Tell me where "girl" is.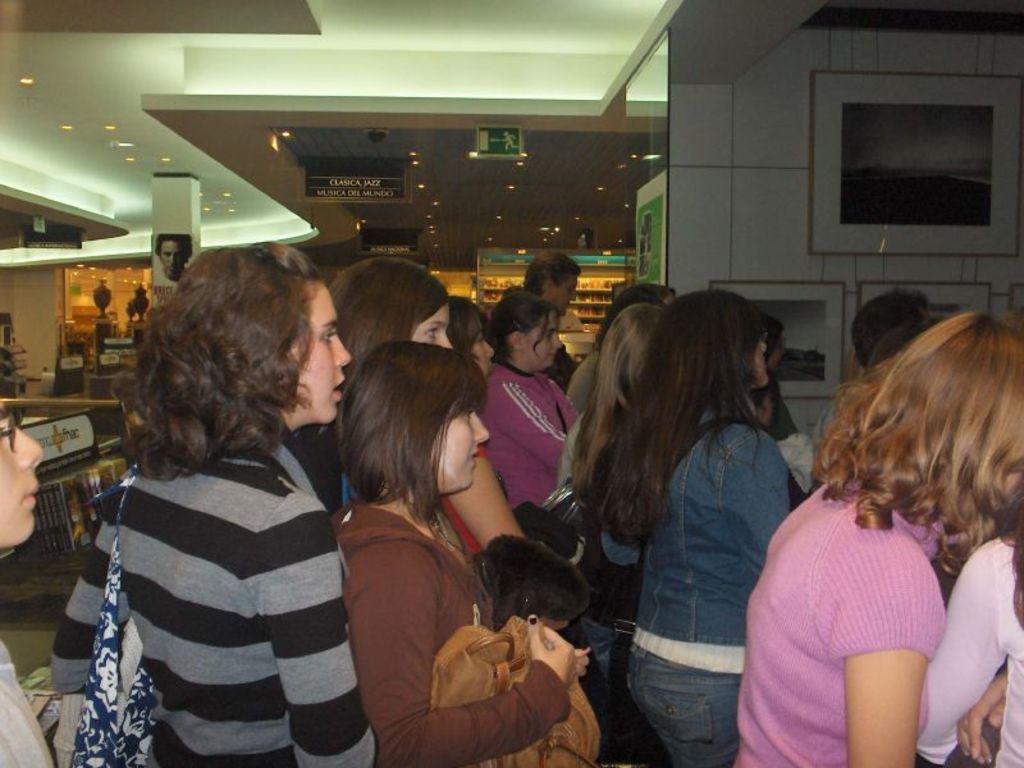
"girl" is at {"left": 475, "top": 294, "right": 581, "bottom": 525}.
